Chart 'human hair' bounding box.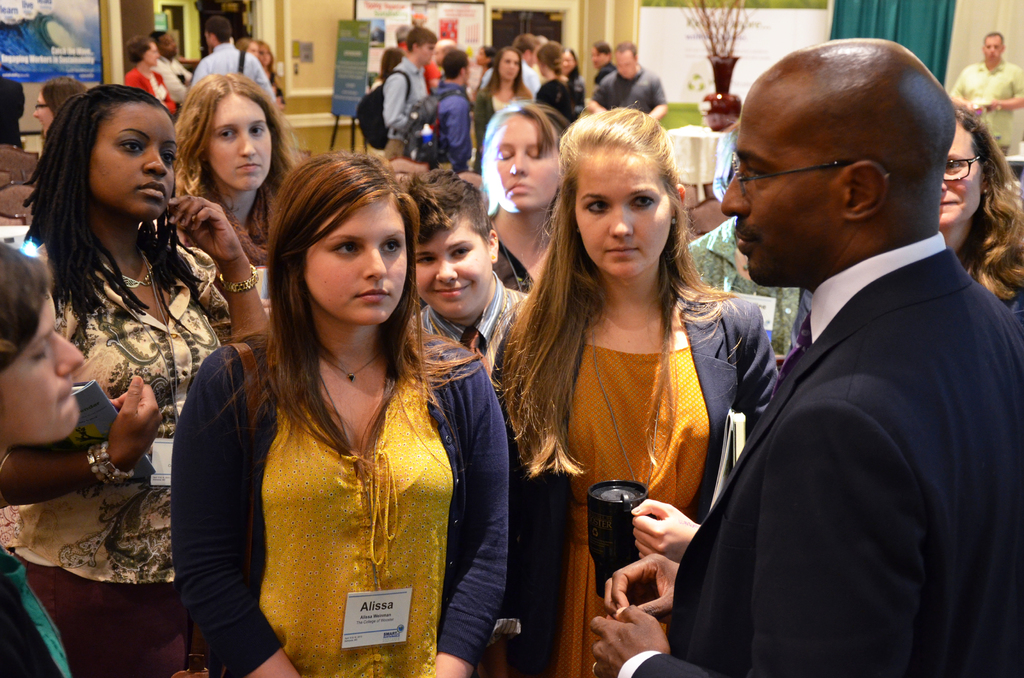
Charted: {"left": 170, "top": 71, "right": 310, "bottom": 264}.
